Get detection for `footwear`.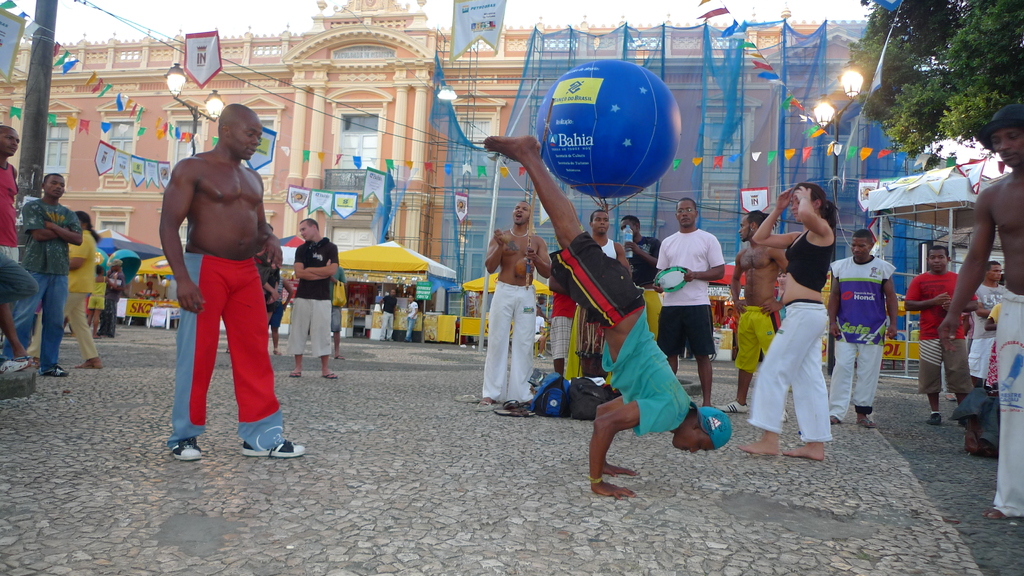
Detection: l=54, t=367, r=70, b=377.
